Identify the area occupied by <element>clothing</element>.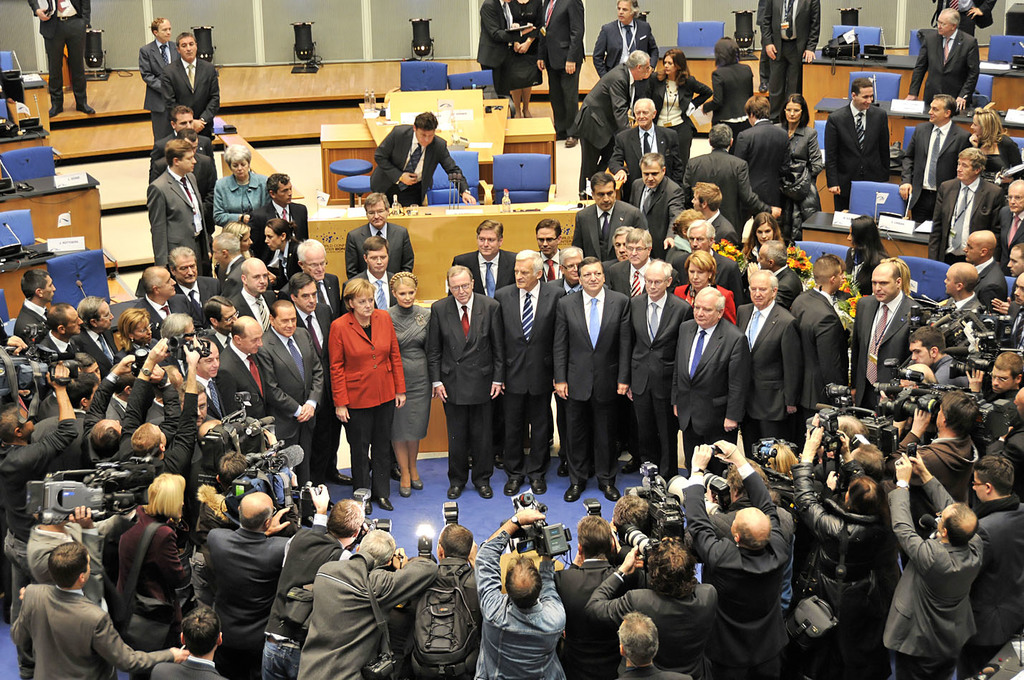
Area: <region>666, 277, 738, 315</region>.
